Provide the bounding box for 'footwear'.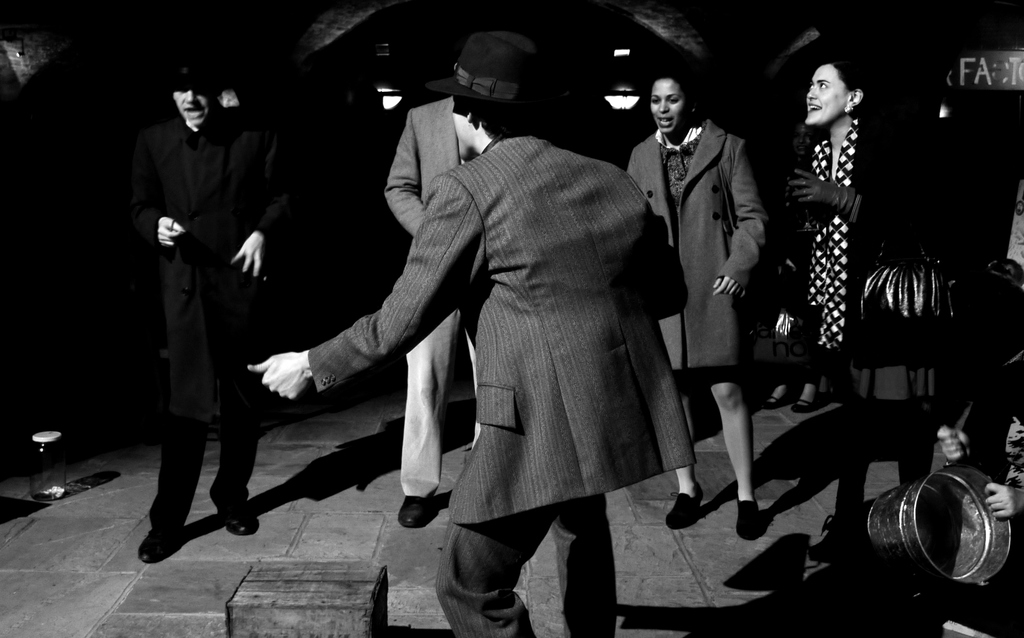
left=132, top=499, right=230, bottom=563.
